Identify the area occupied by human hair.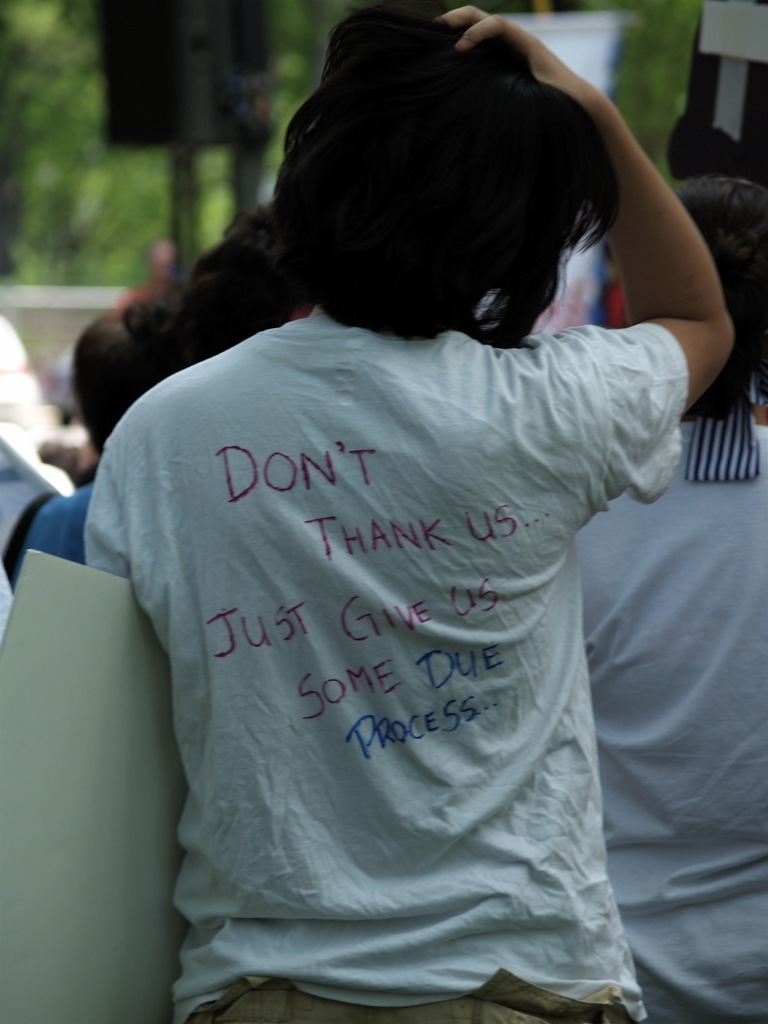
Area: (239, 20, 636, 383).
